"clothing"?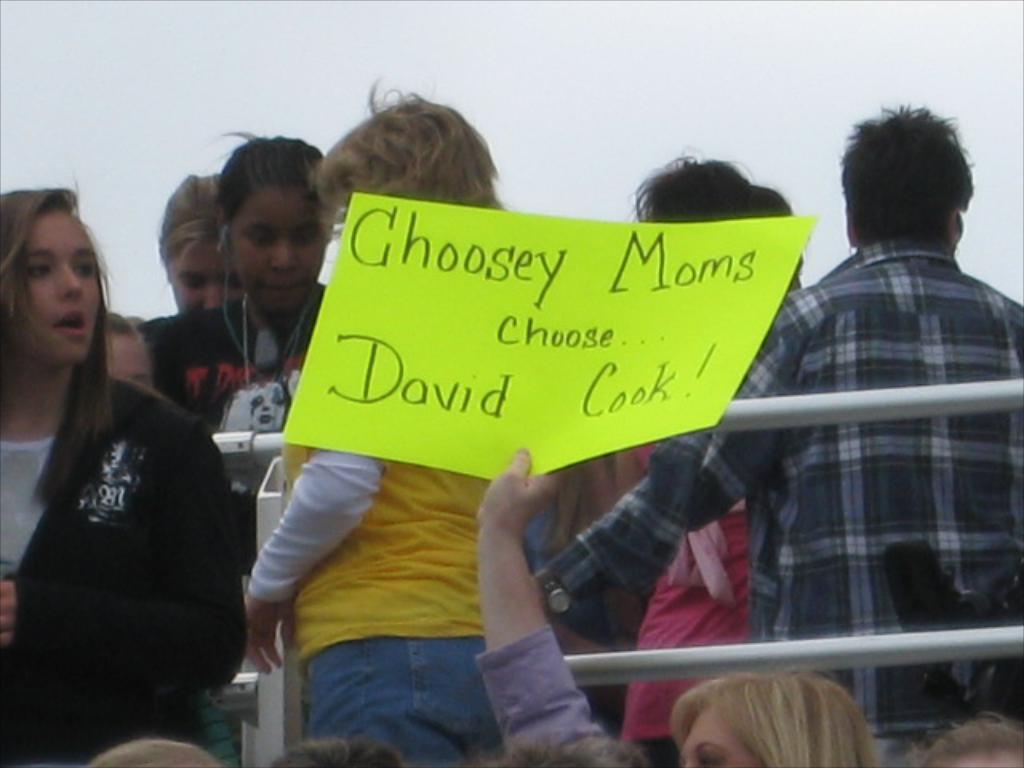
x1=478, y1=643, x2=605, y2=760
